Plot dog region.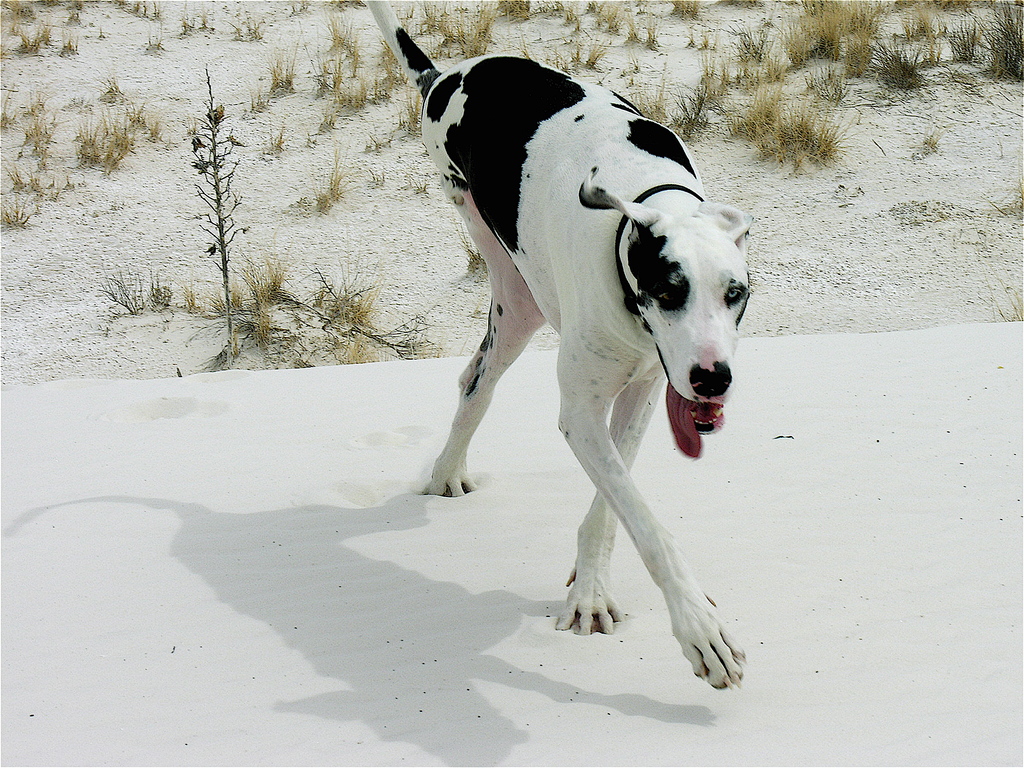
Plotted at locate(348, 0, 748, 687).
